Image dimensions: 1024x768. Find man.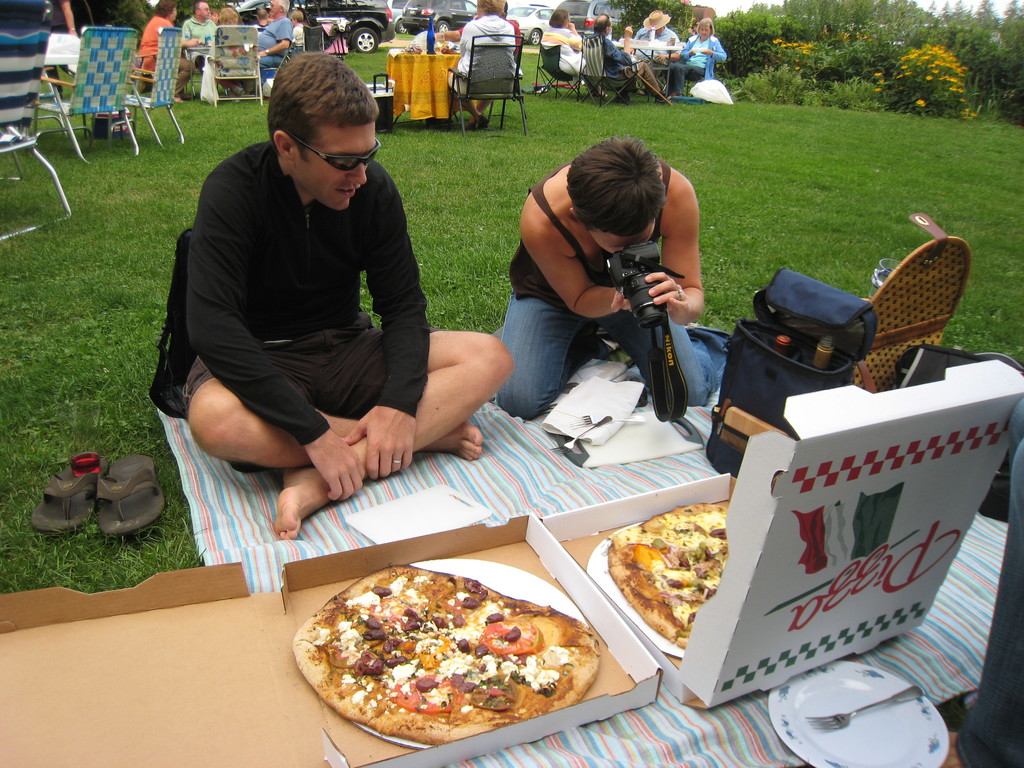
[182,49,523,541].
